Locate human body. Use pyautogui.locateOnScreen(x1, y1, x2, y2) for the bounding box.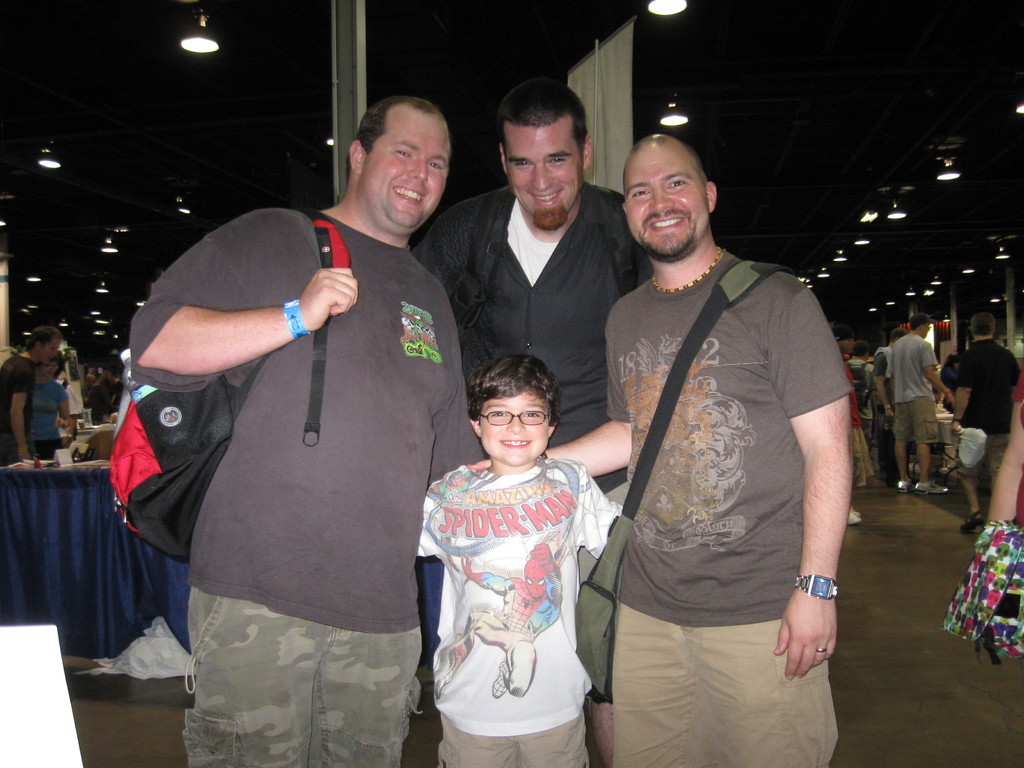
pyautogui.locateOnScreen(540, 127, 863, 767).
